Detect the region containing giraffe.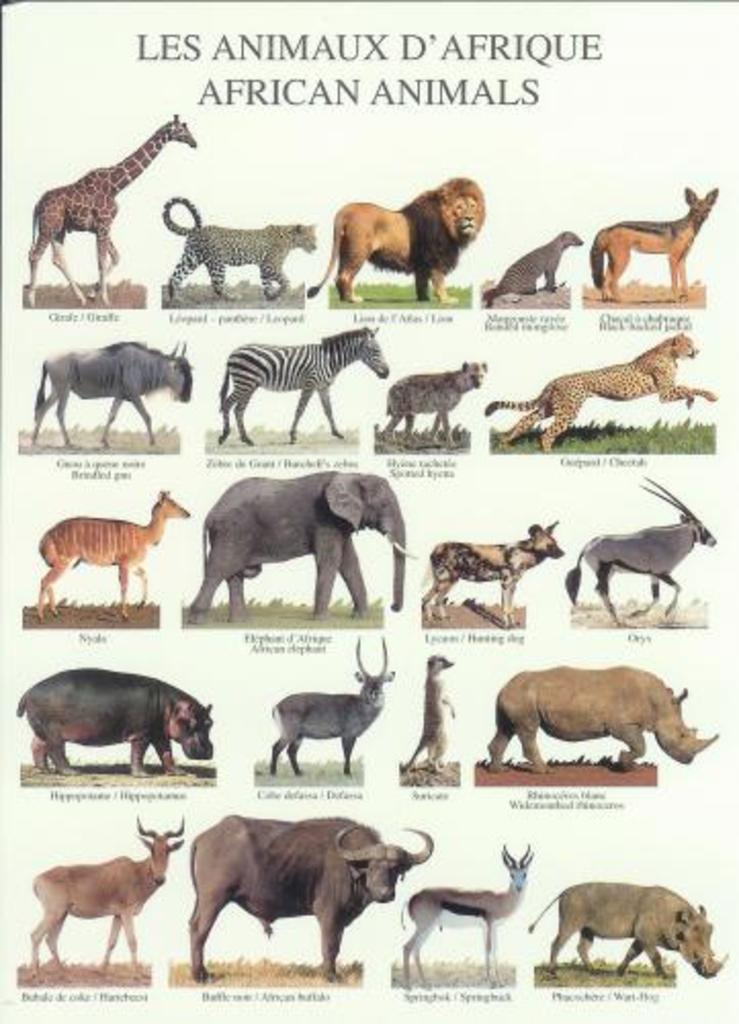
left=29, top=109, right=194, bottom=281.
